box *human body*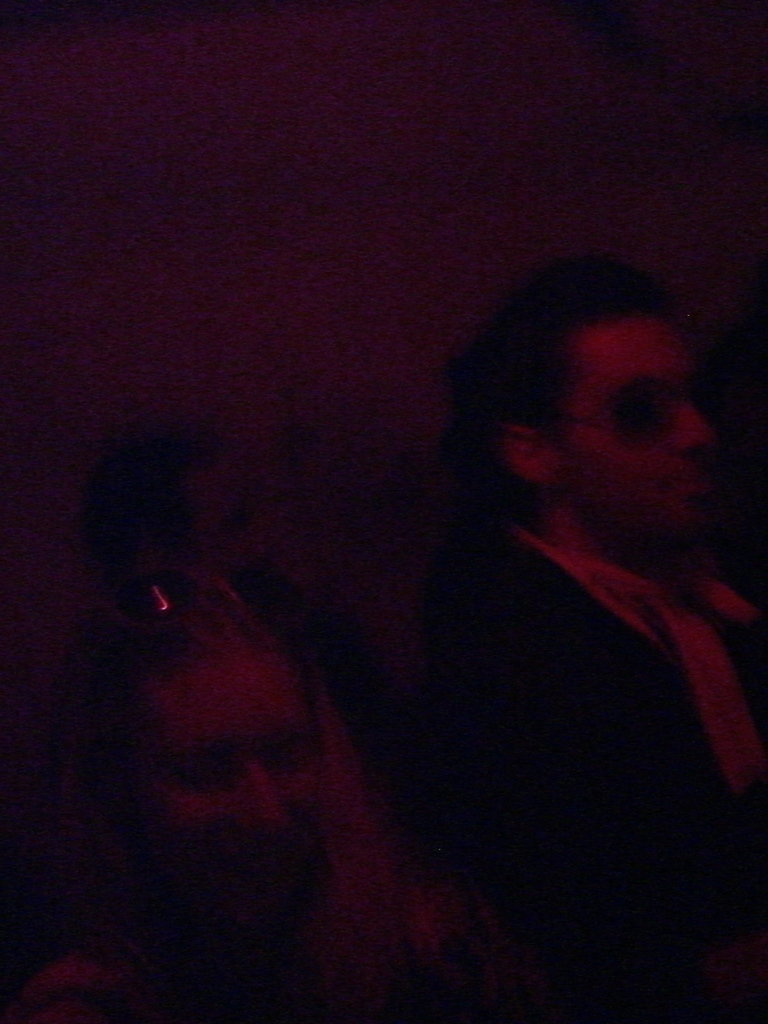
bbox(378, 257, 767, 941)
